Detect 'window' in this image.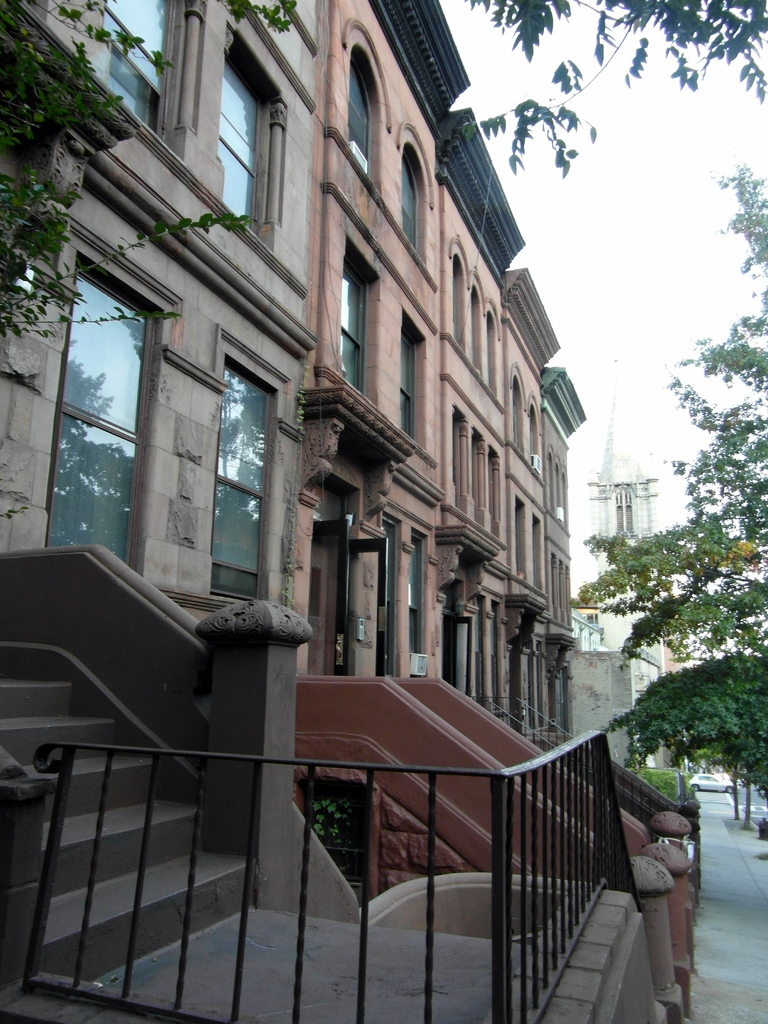
Detection: 222 344 275 600.
